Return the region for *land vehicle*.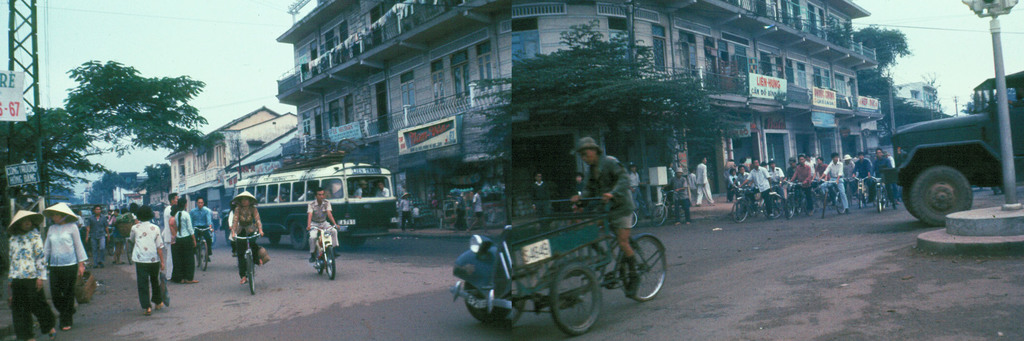
select_region(852, 177, 869, 203).
